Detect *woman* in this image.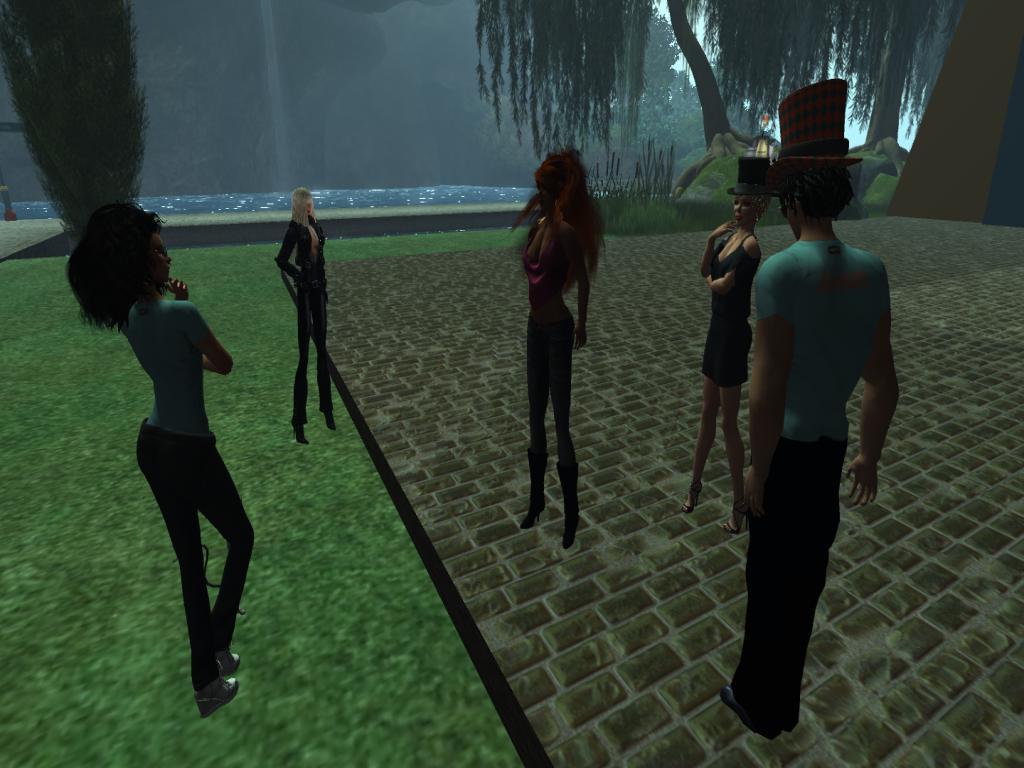
Detection: bbox=[268, 181, 342, 452].
